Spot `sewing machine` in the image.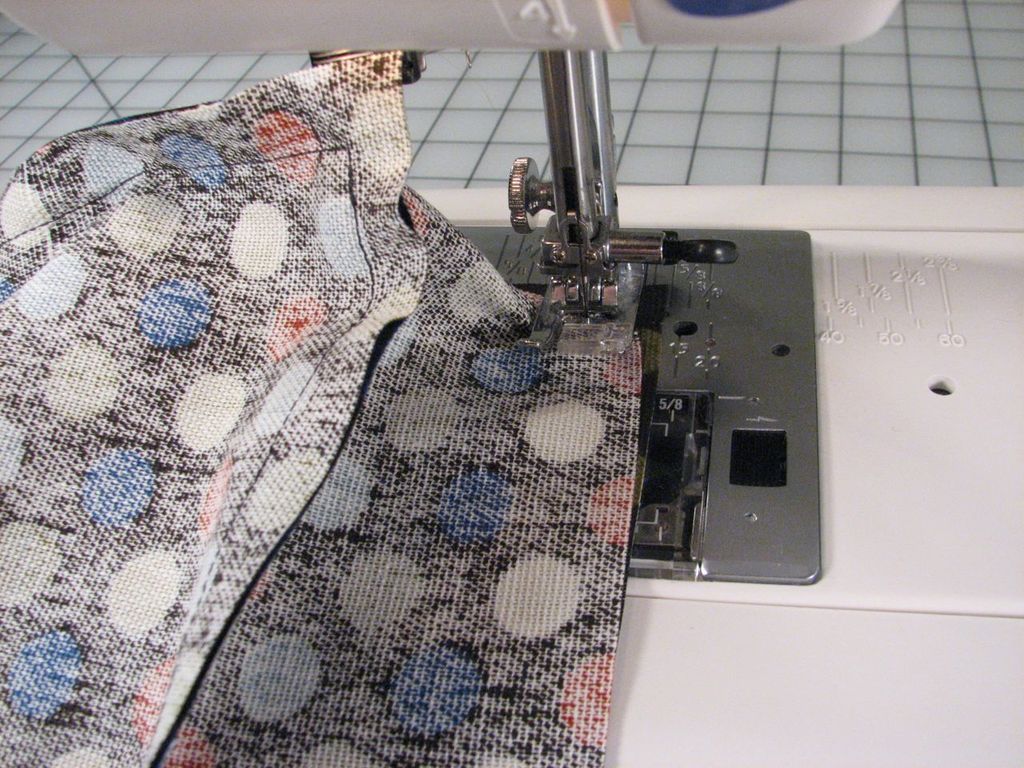
`sewing machine` found at box=[1, 0, 1023, 767].
